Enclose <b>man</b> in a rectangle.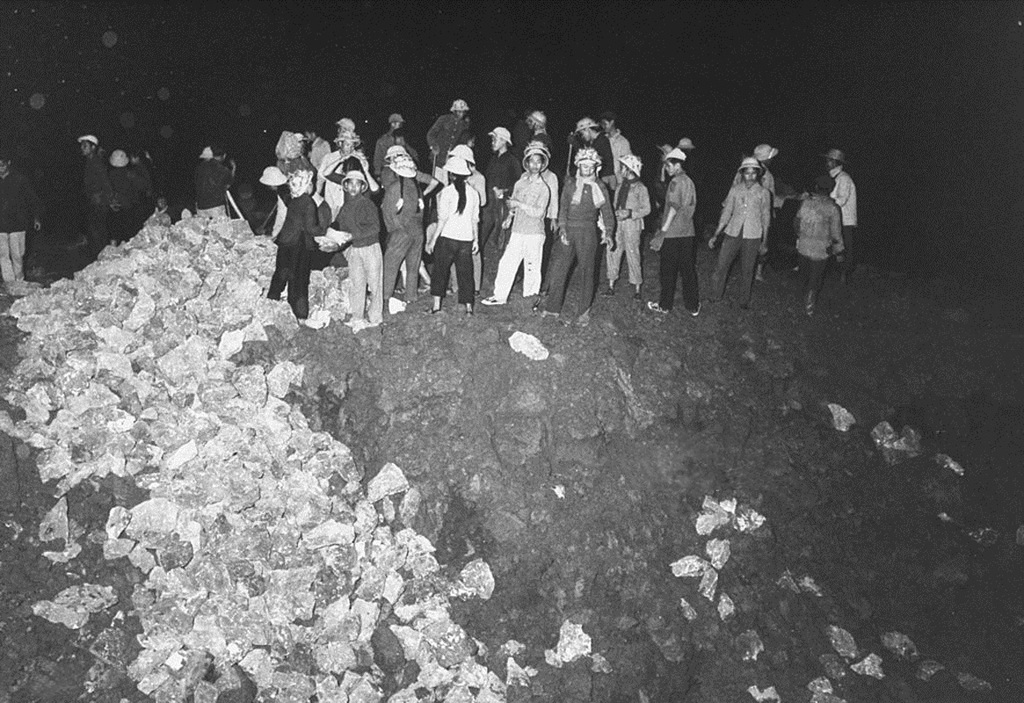
left=822, top=149, right=858, bottom=279.
